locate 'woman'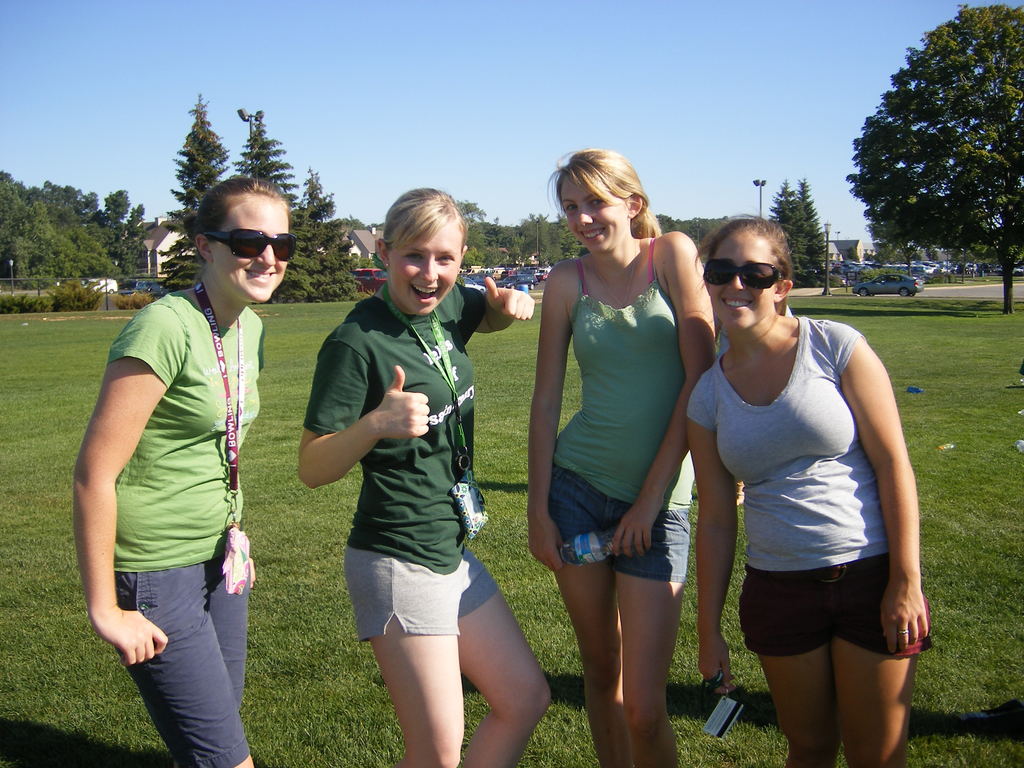
rect(298, 189, 557, 767)
